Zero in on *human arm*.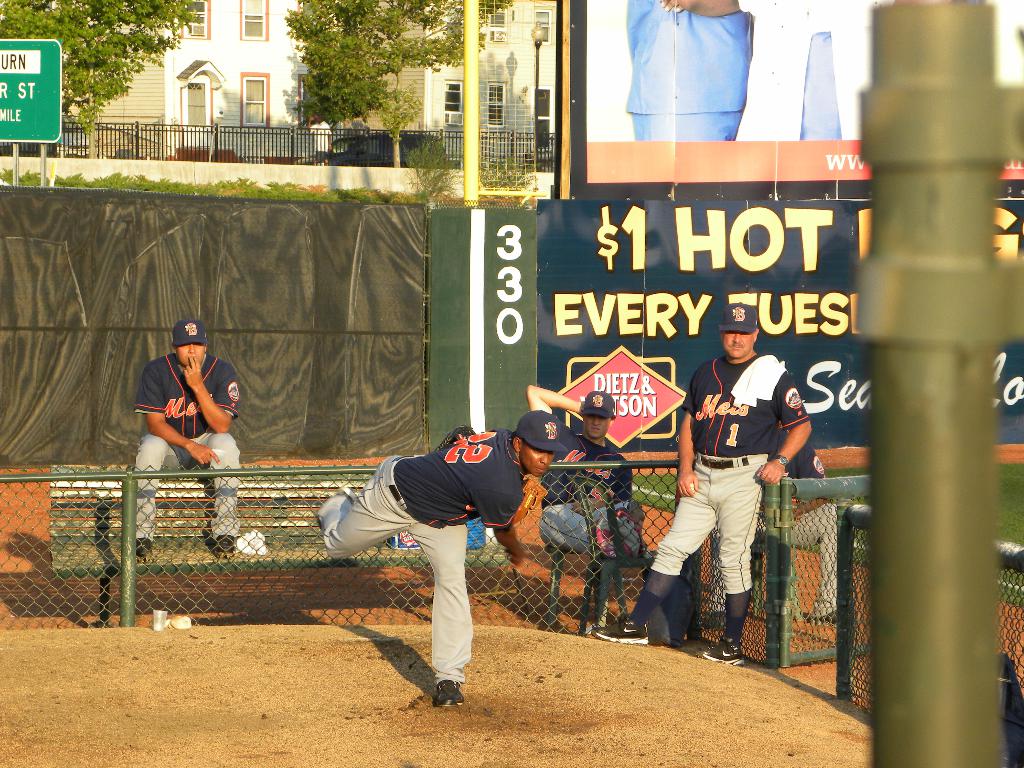
Zeroed in: 484, 486, 528, 568.
